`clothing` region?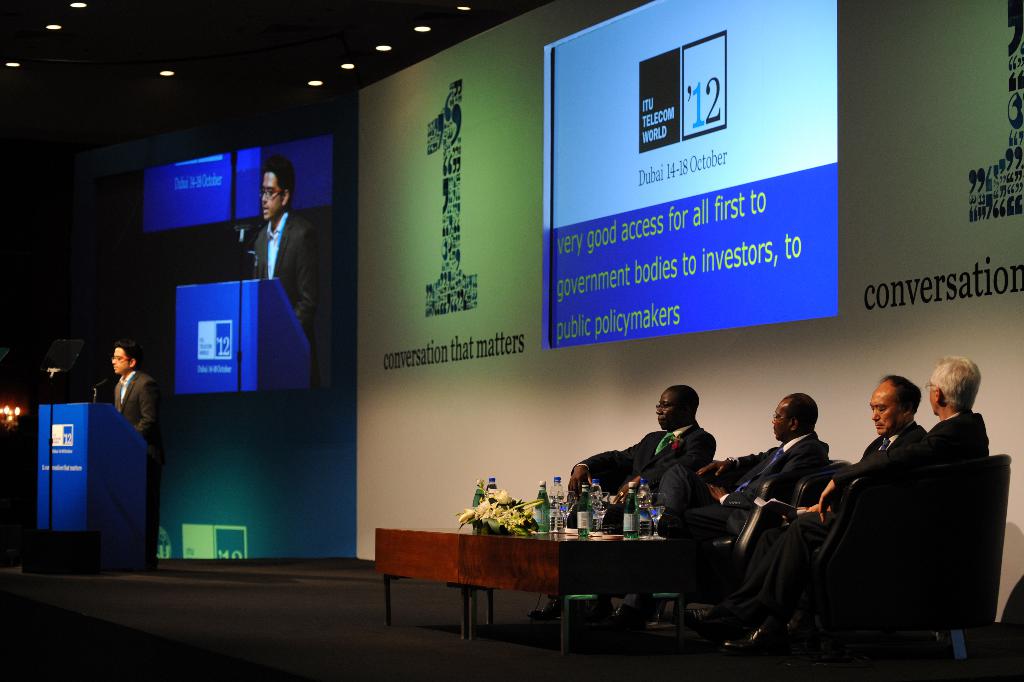
crop(719, 420, 910, 610)
